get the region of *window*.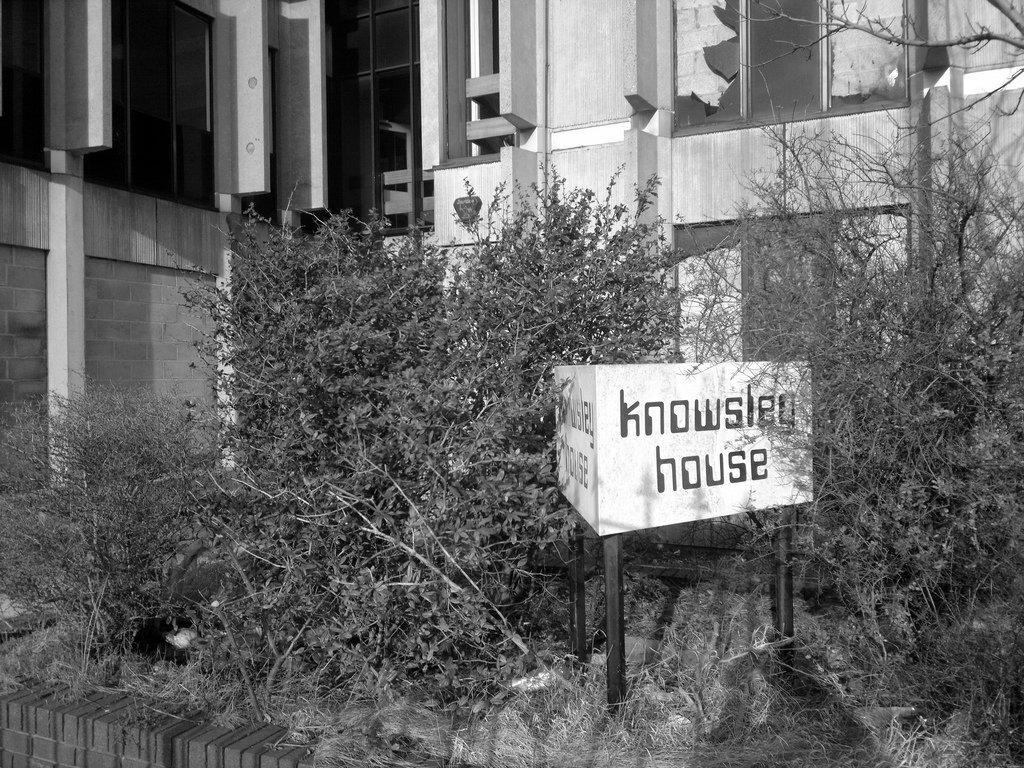
select_region(0, 0, 47, 164).
